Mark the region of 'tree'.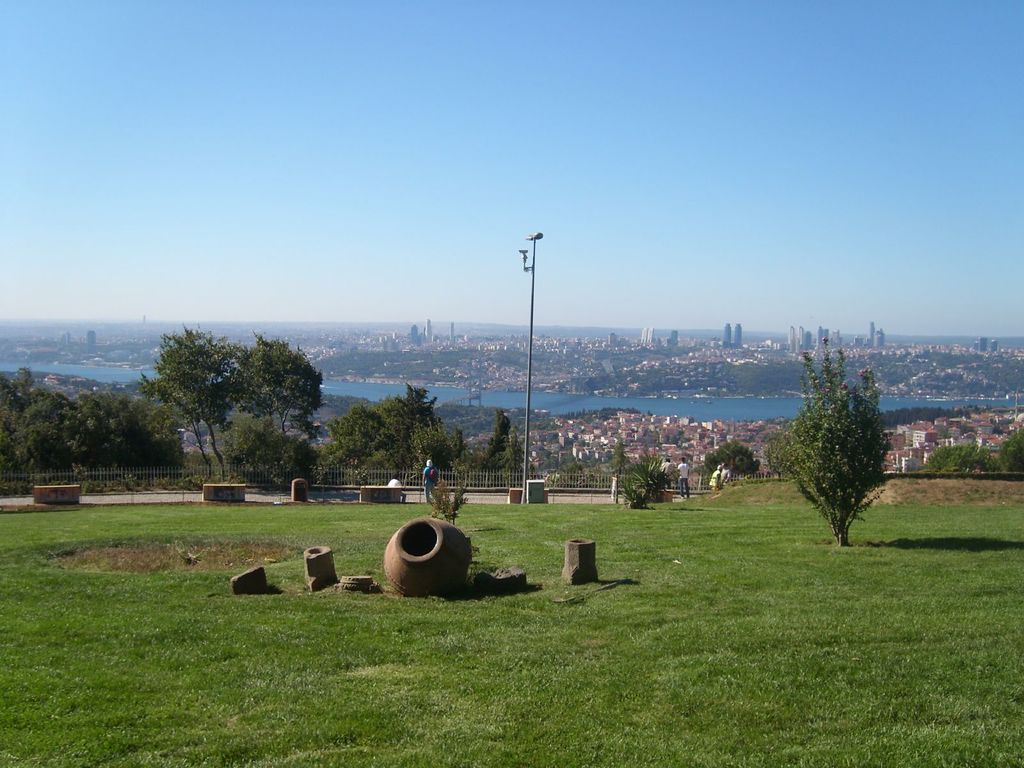
Region: (703, 439, 762, 484).
